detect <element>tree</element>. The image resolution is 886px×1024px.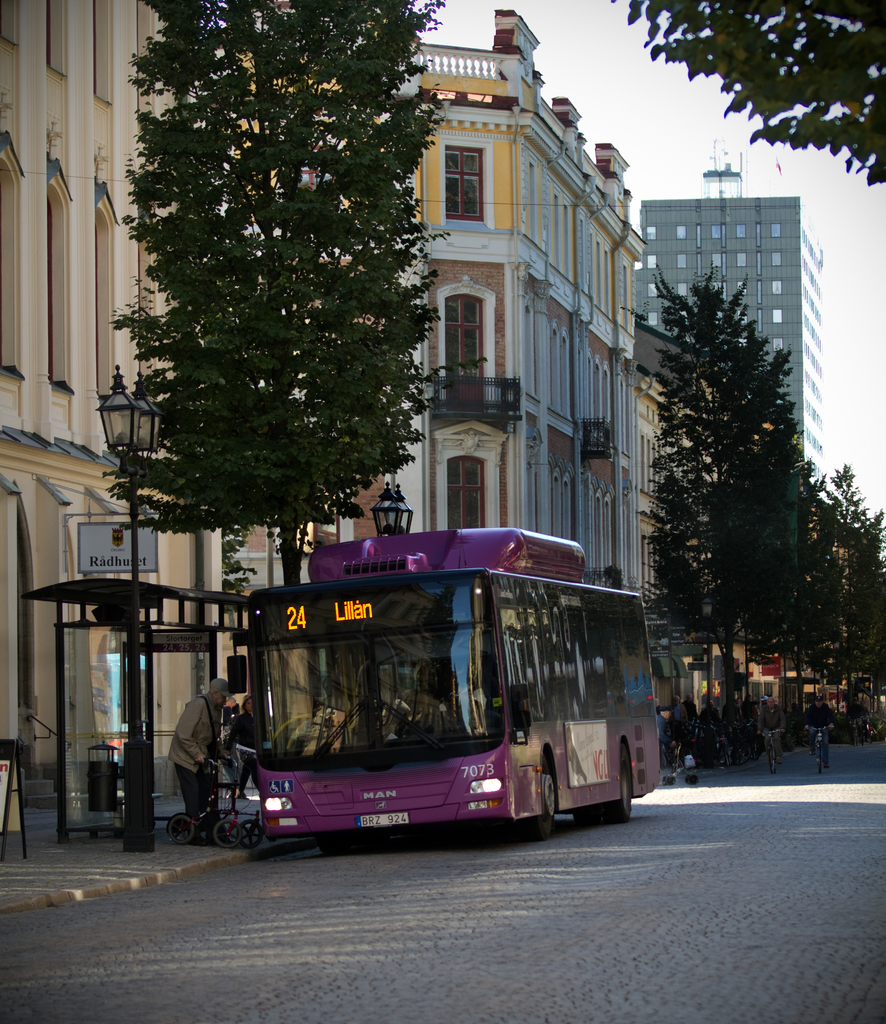
<bbox>99, 0, 444, 615</bbox>.
